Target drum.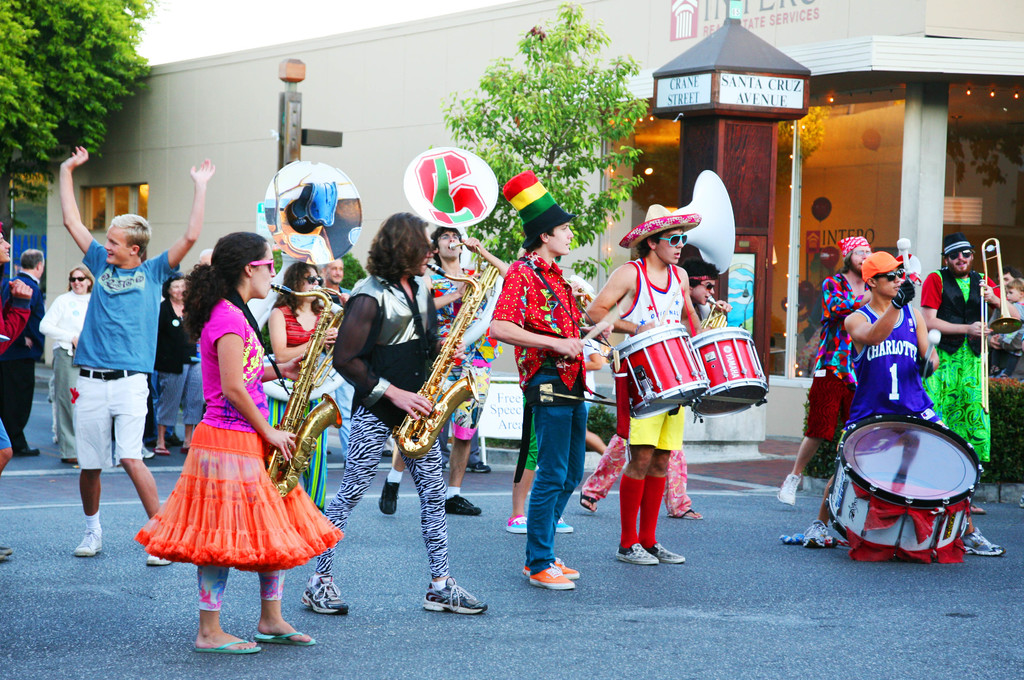
Target region: <bbox>689, 328, 769, 417</bbox>.
